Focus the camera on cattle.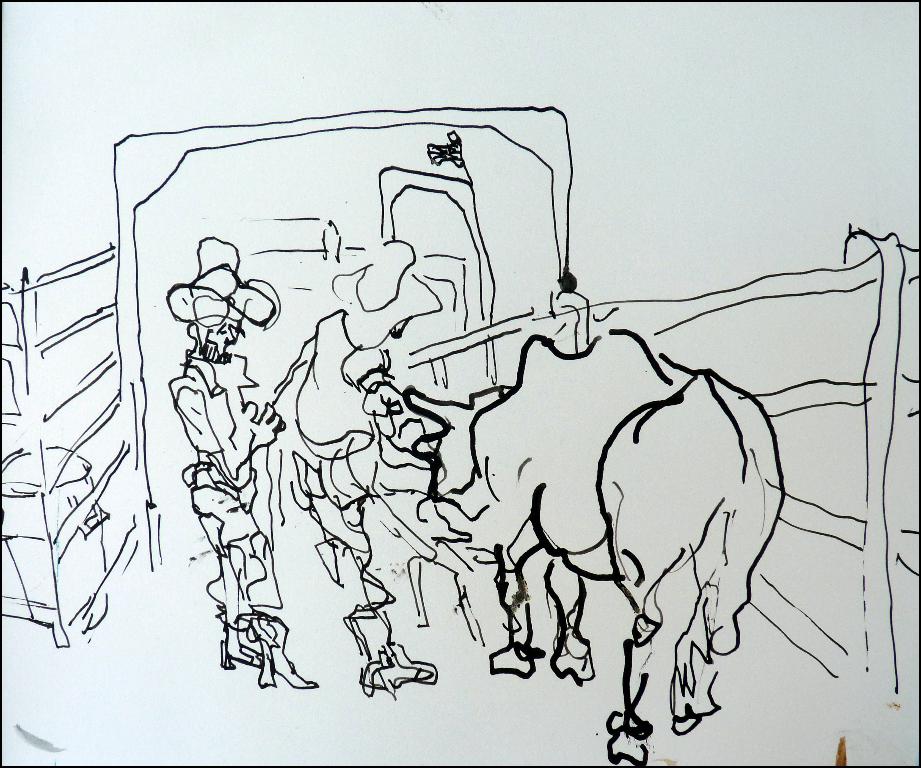
Focus region: (left=536, top=329, right=796, bottom=754).
